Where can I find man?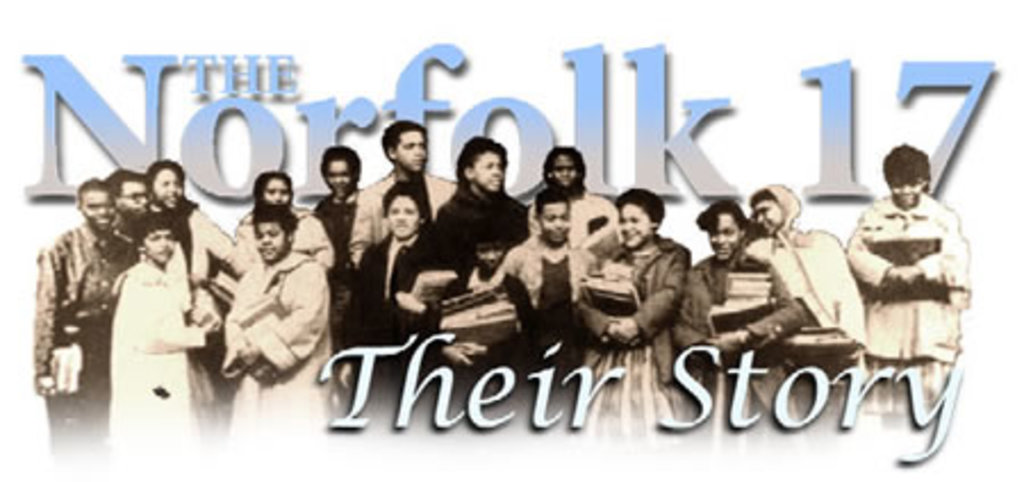
You can find it at x1=152, y1=161, x2=246, y2=402.
